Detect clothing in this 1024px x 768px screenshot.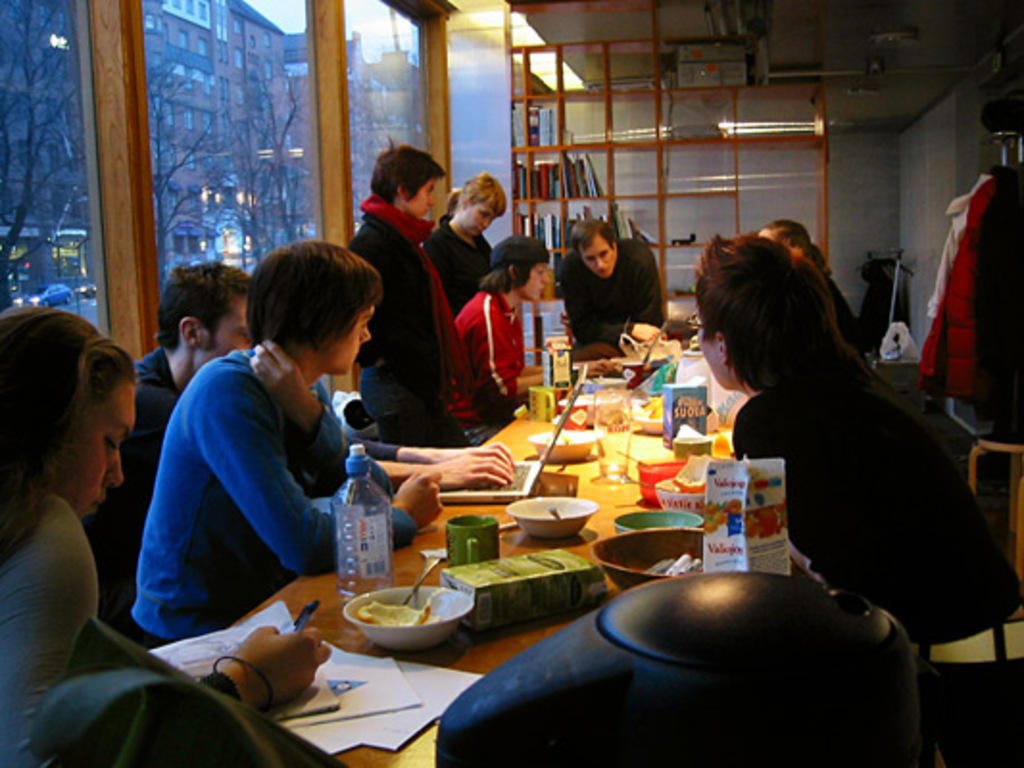
Detection: rect(745, 336, 972, 643).
